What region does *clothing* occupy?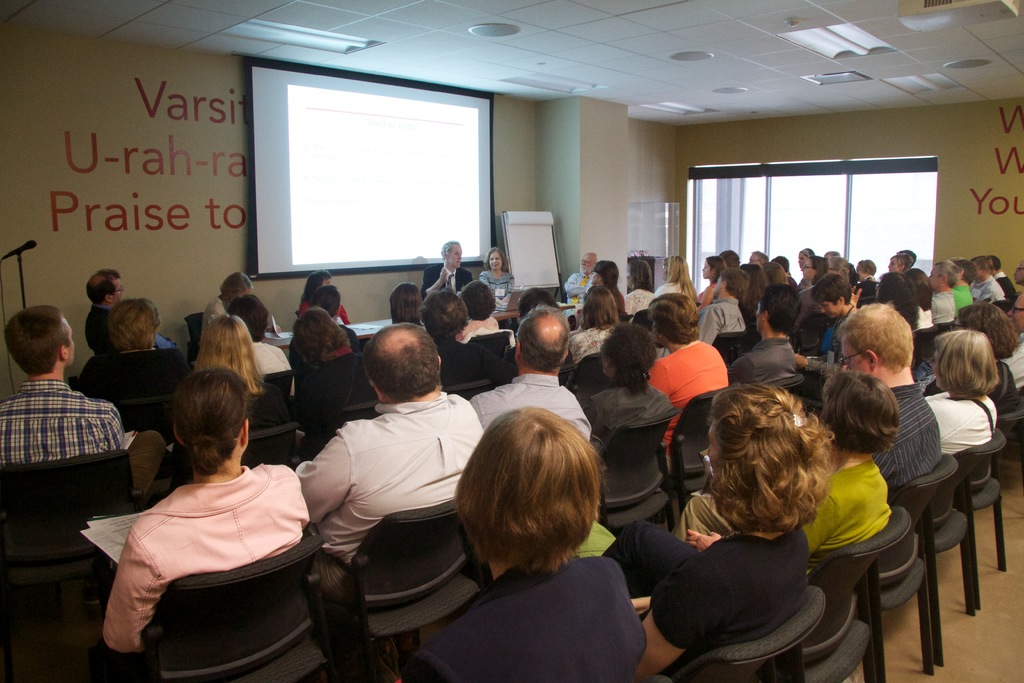
90,354,189,429.
